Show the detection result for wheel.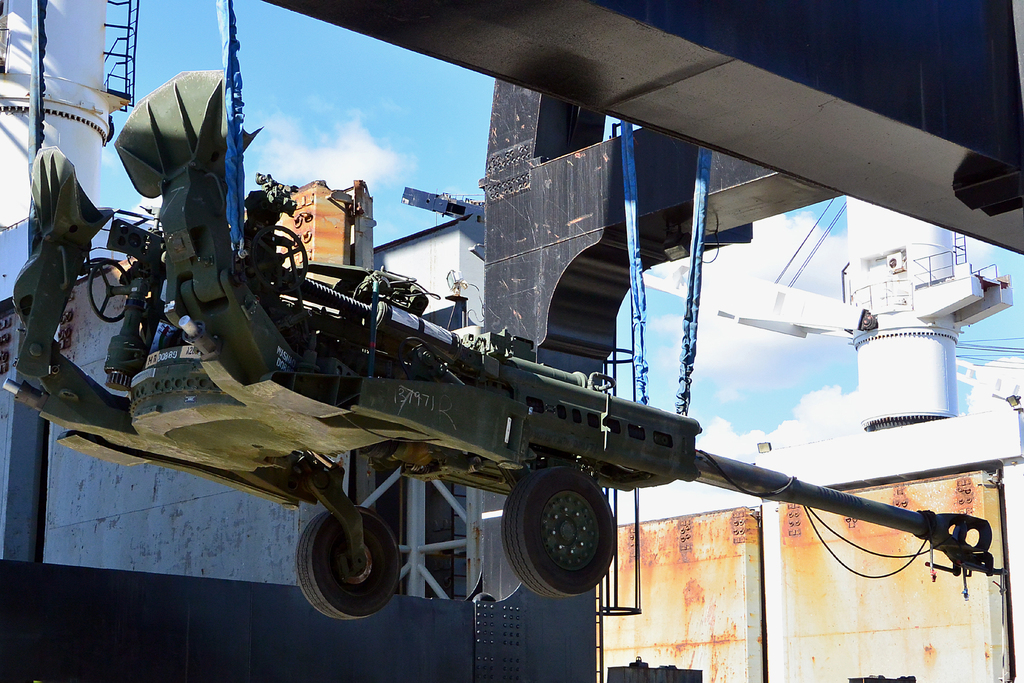
region(294, 502, 401, 623).
